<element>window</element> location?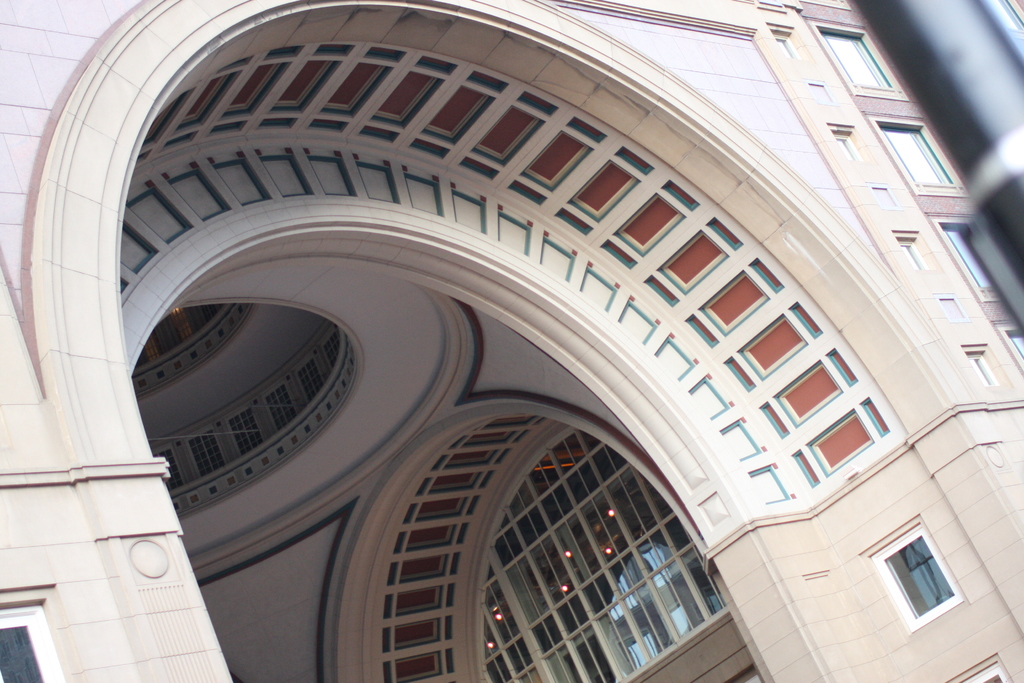
left=291, top=350, right=324, bottom=403
